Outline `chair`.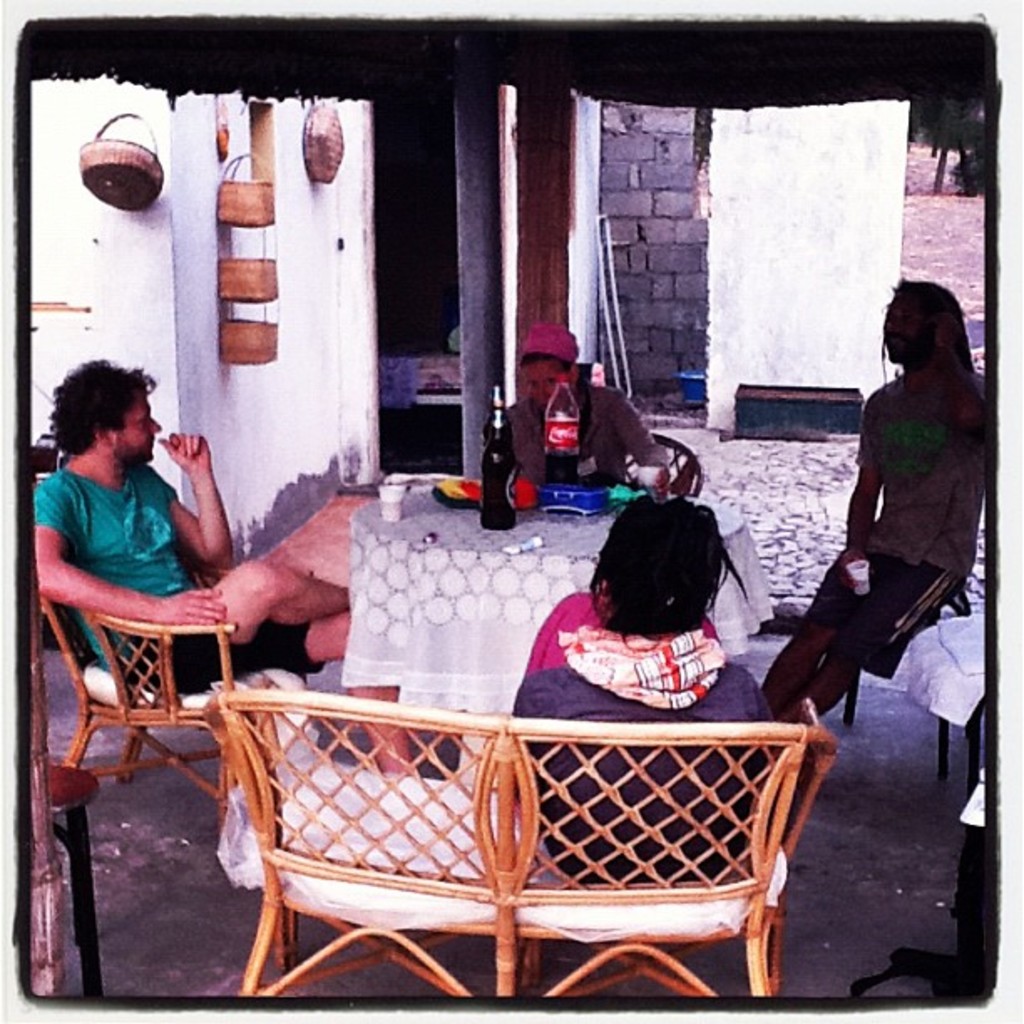
Outline: <region>44, 554, 244, 862</region>.
